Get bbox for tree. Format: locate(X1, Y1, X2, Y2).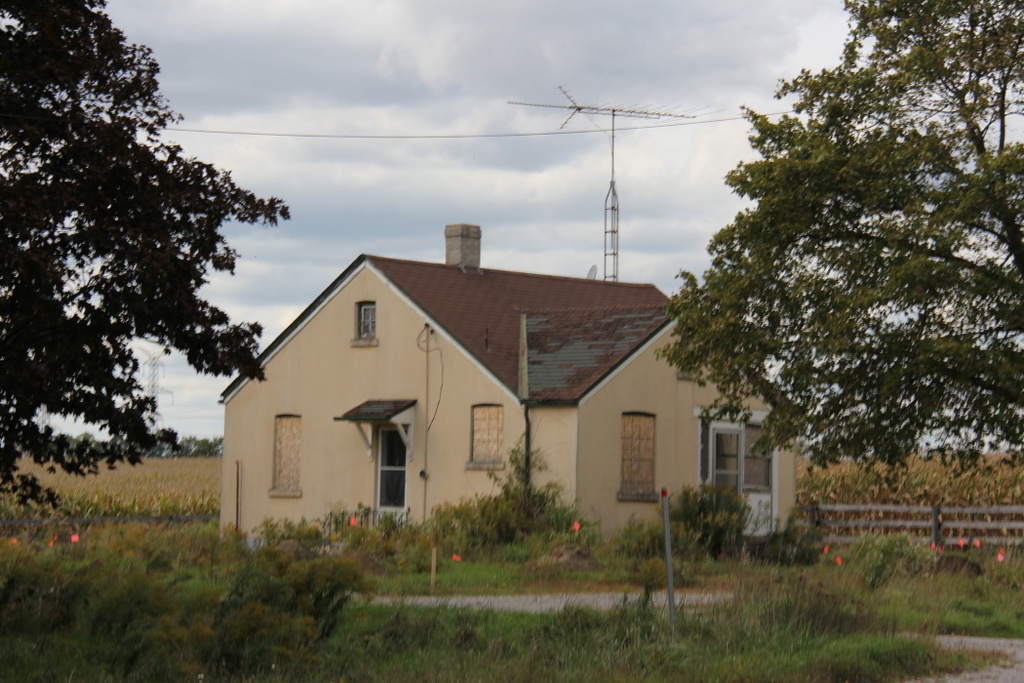
locate(665, 33, 1011, 547).
